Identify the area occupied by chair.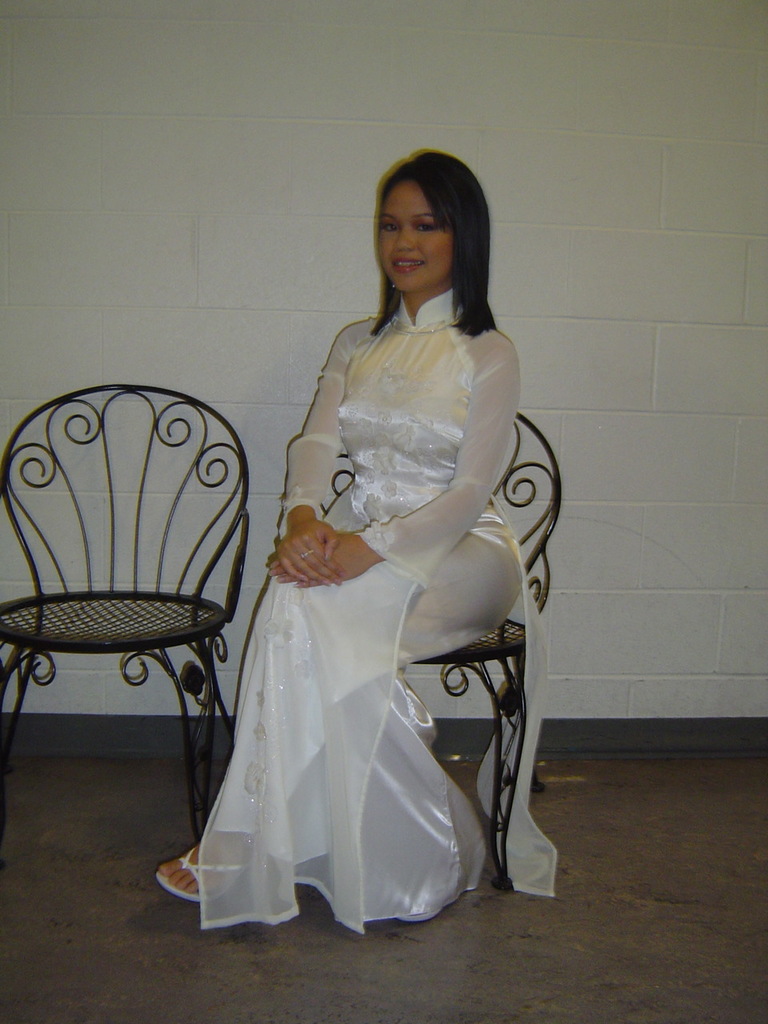
Area: [left=15, top=374, right=266, bottom=896].
